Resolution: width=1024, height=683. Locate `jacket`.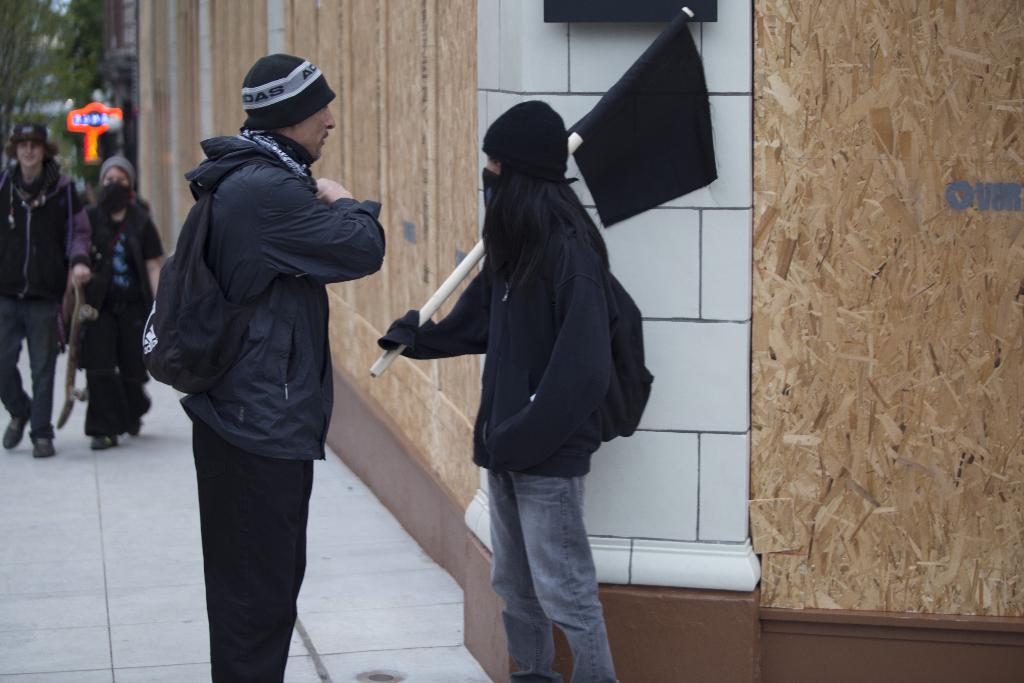
(0,165,92,302).
